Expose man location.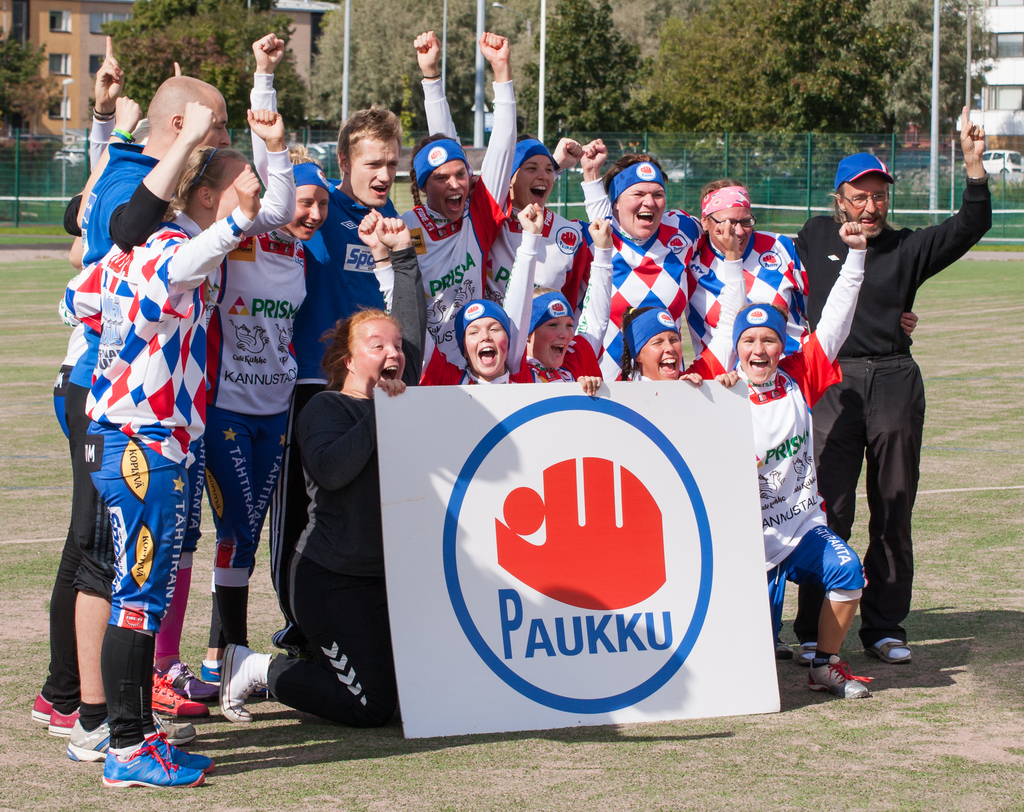
Exposed at left=251, top=32, right=399, bottom=659.
